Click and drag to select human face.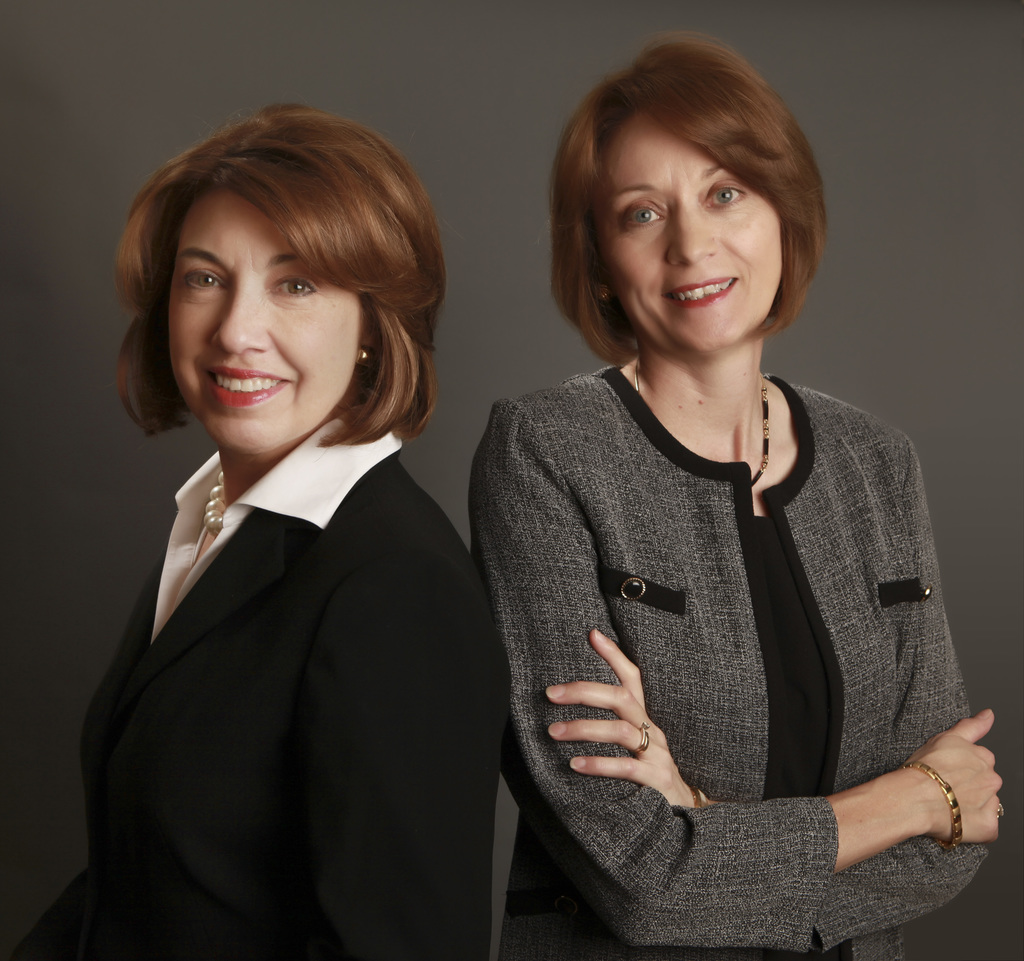
Selection: [x1=594, y1=124, x2=778, y2=349].
